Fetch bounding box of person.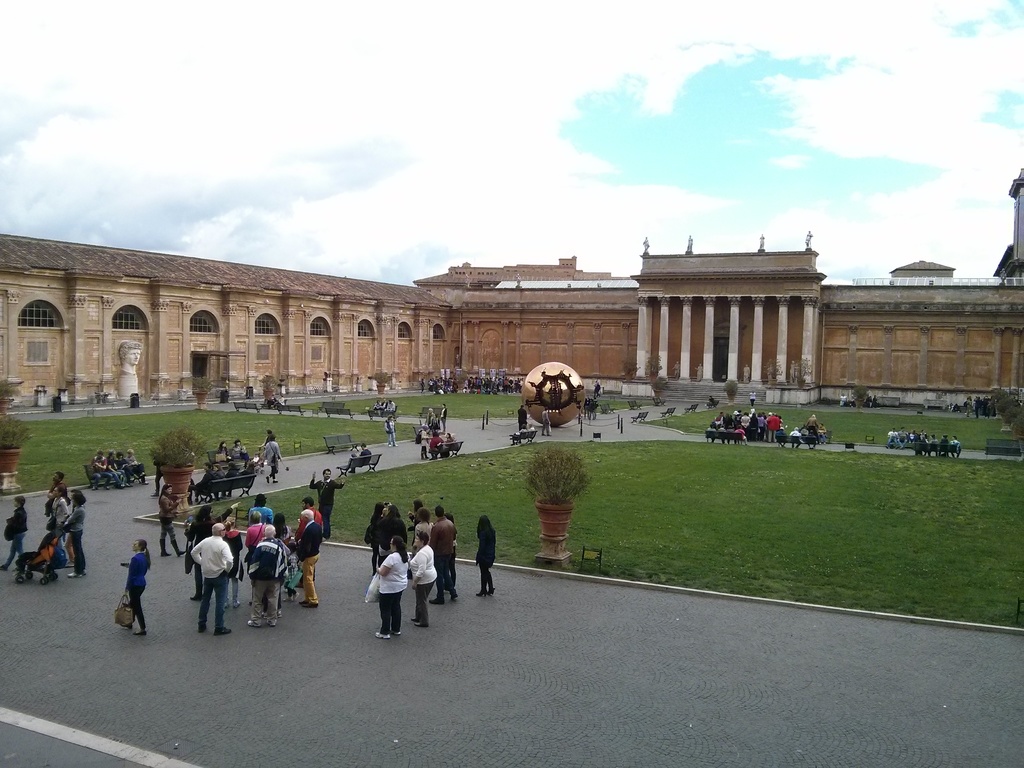
Bbox: [362, 502, 462, 644].
